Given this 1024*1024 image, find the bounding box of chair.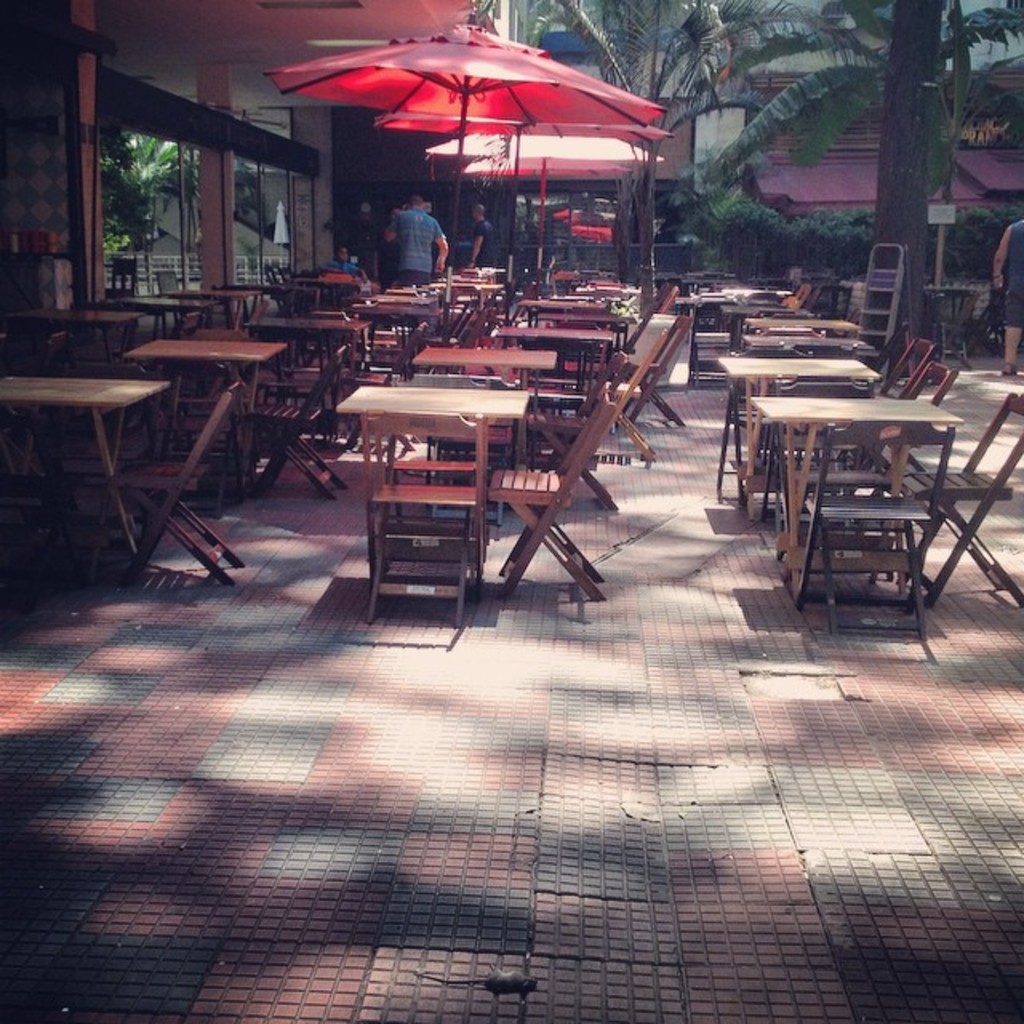
bbox(458, 306, 494, 352).
